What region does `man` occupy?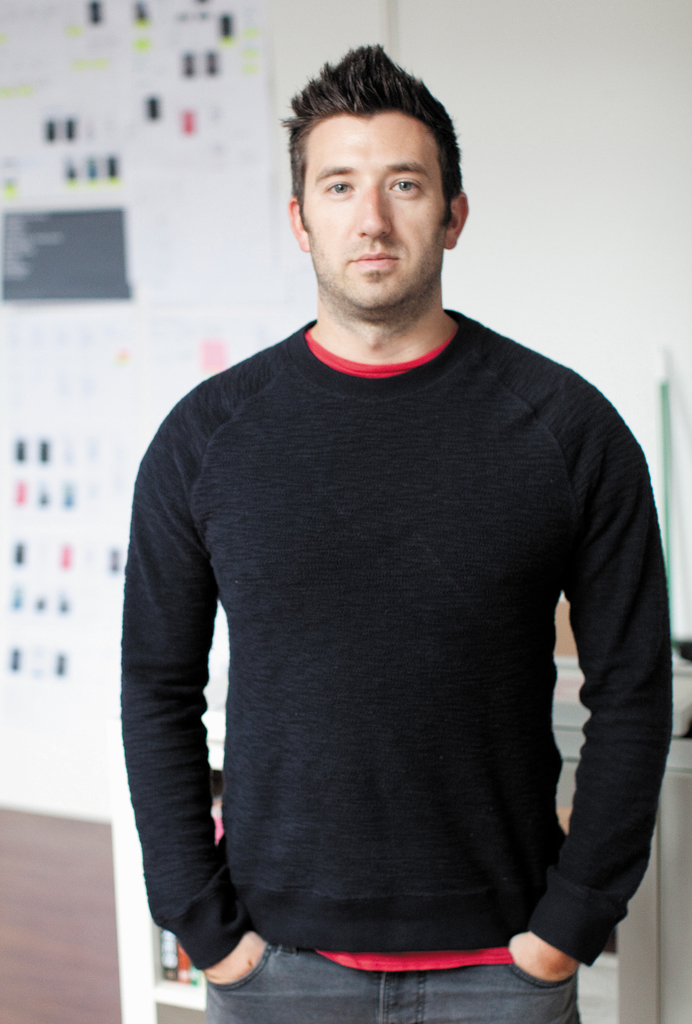
left=101, top=36, right=677, bottom=1023.
